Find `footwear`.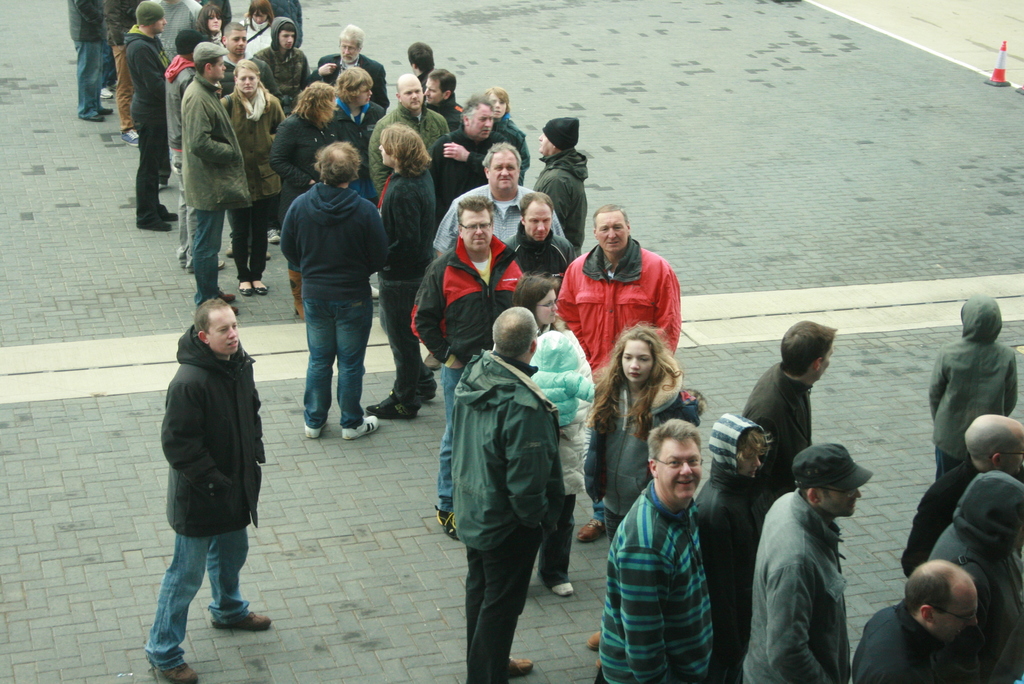
l=344, t=413, r=380, b=438.
